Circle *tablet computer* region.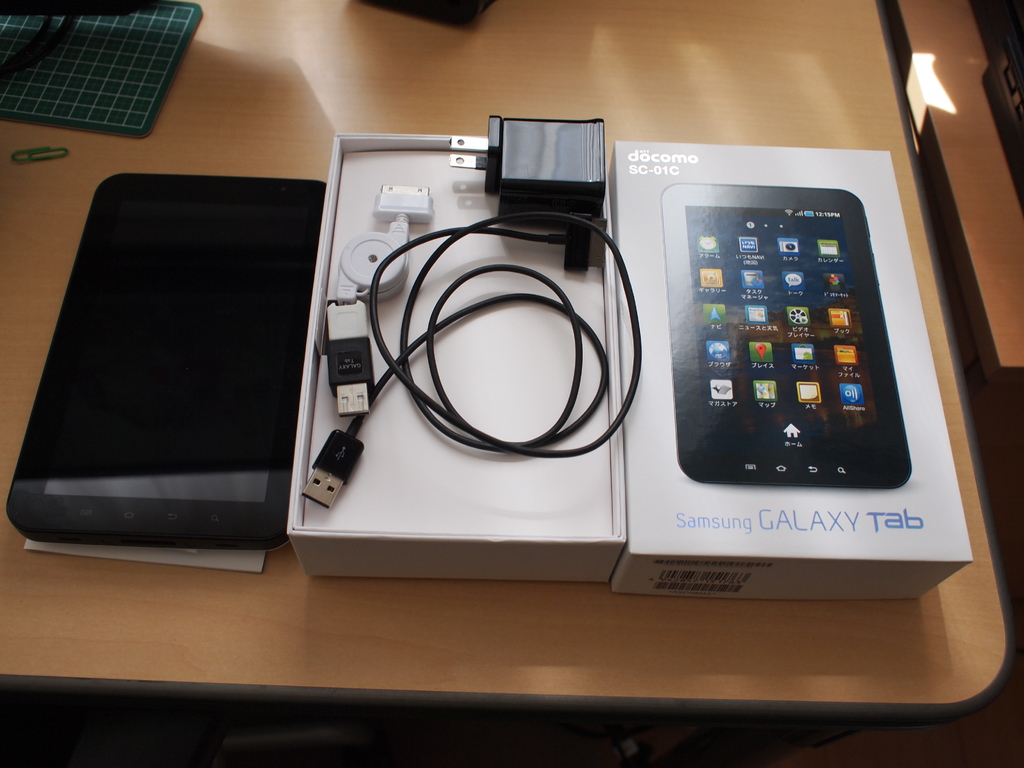
Region: [x1=6, y1=171, x2=325, y2=554].
